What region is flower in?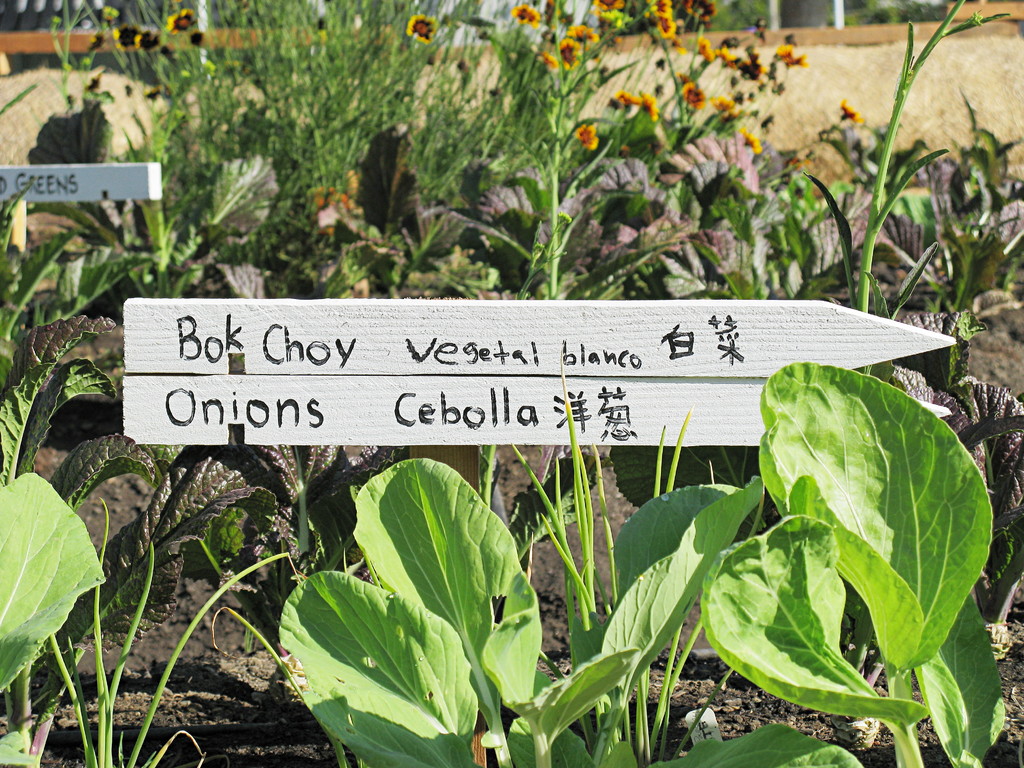
box(570, 19, 599, 46).
